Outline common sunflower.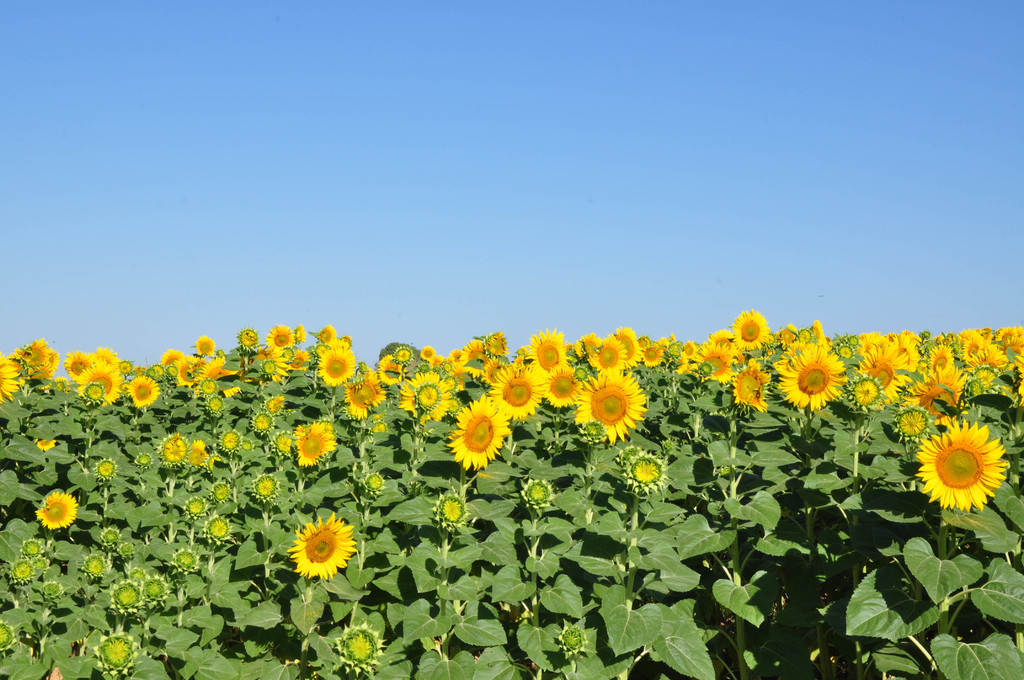
Outline: crop(593, 337, 629, 365).
